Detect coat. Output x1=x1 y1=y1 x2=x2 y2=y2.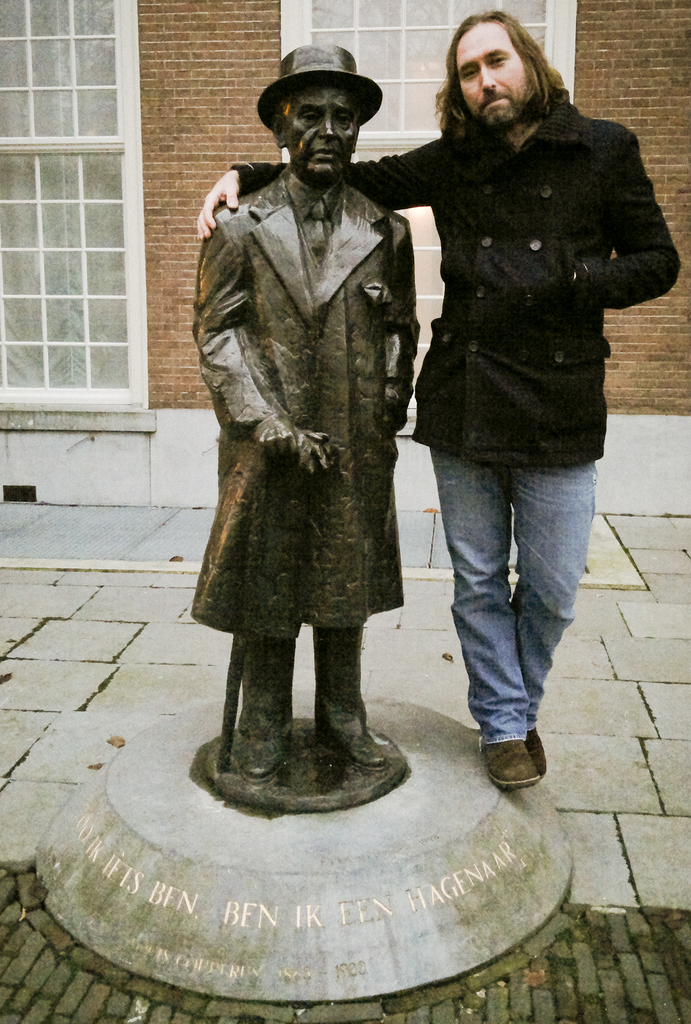
x1=224 y1=88 x2=690 y2=468.
